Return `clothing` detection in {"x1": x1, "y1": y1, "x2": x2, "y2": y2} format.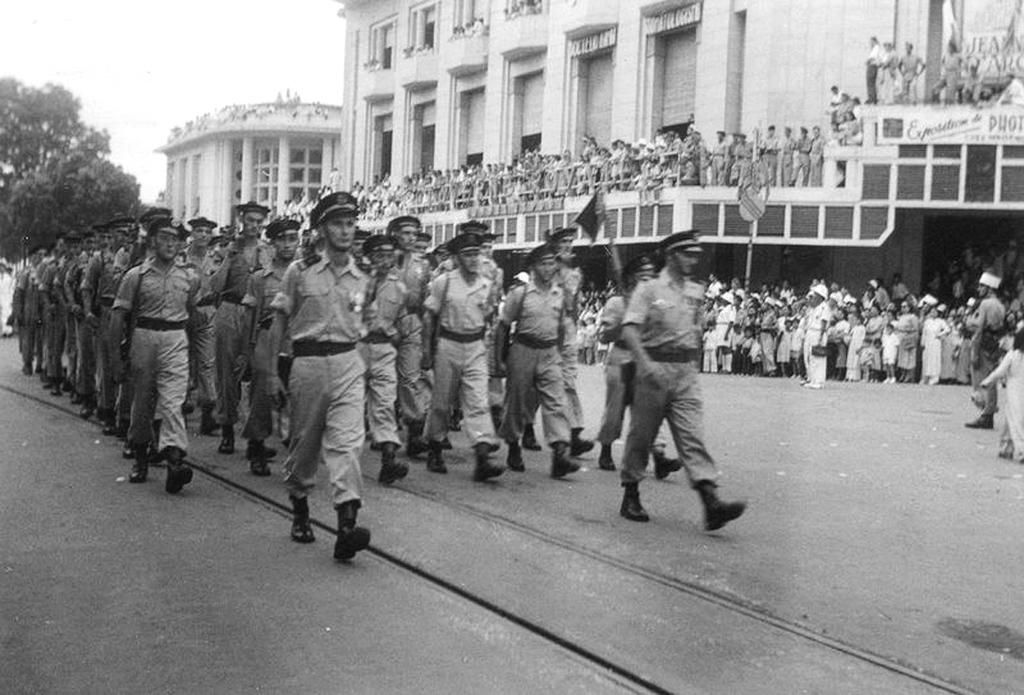
{"x1": 599, "y1": 295, "x2": 674, "y2": 464}.
